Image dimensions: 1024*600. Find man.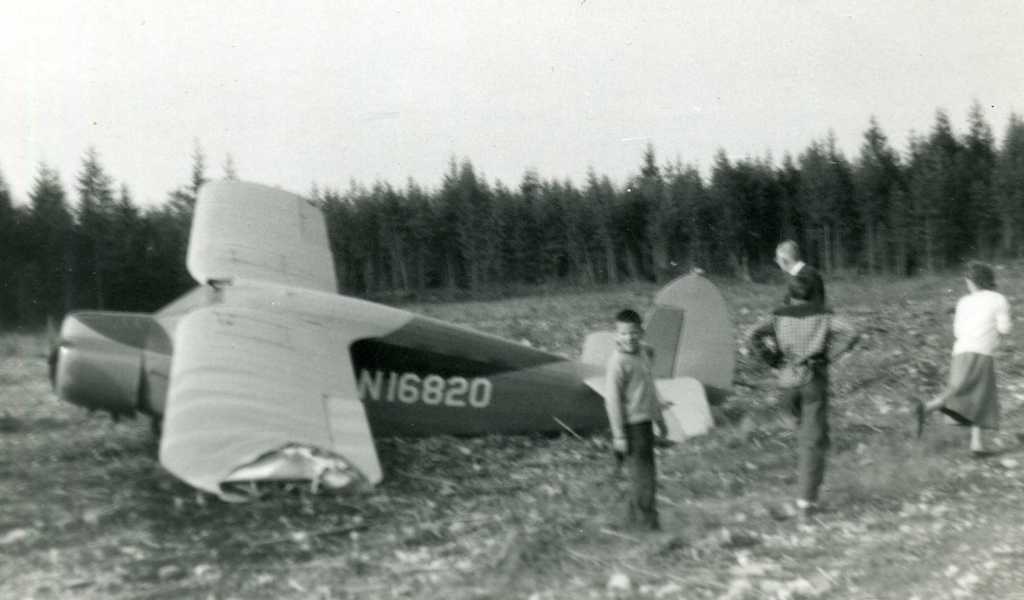
Rect(778, 237, 828, 310).
